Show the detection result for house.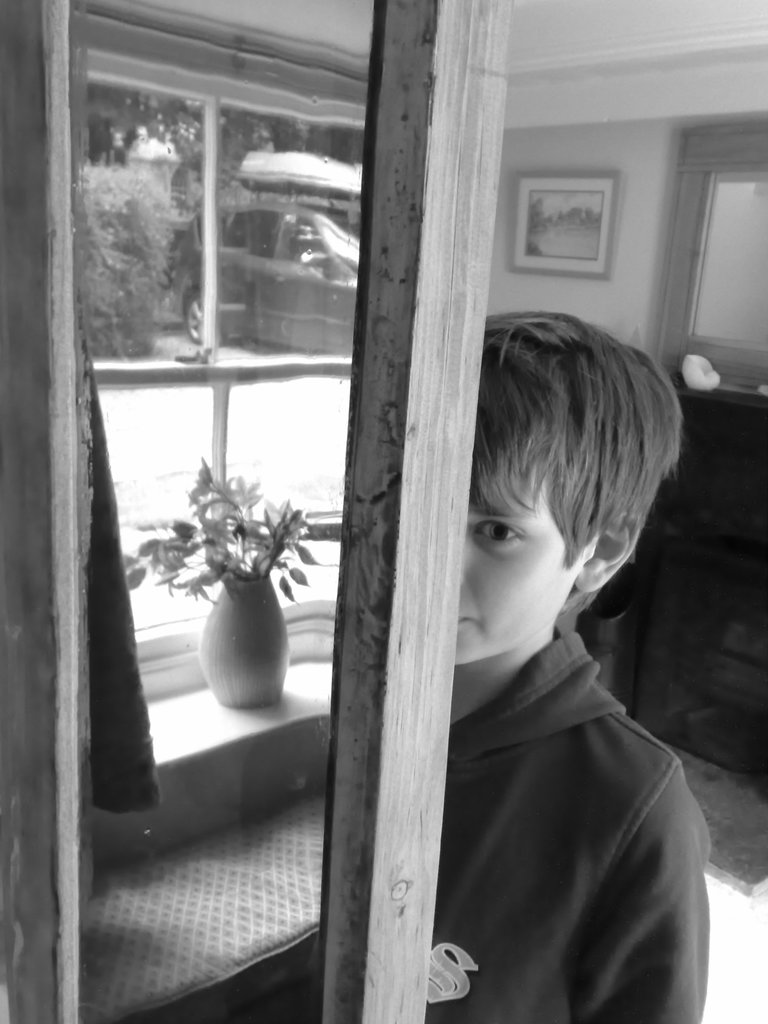
bbox=[0, 0, 767, 1023].
